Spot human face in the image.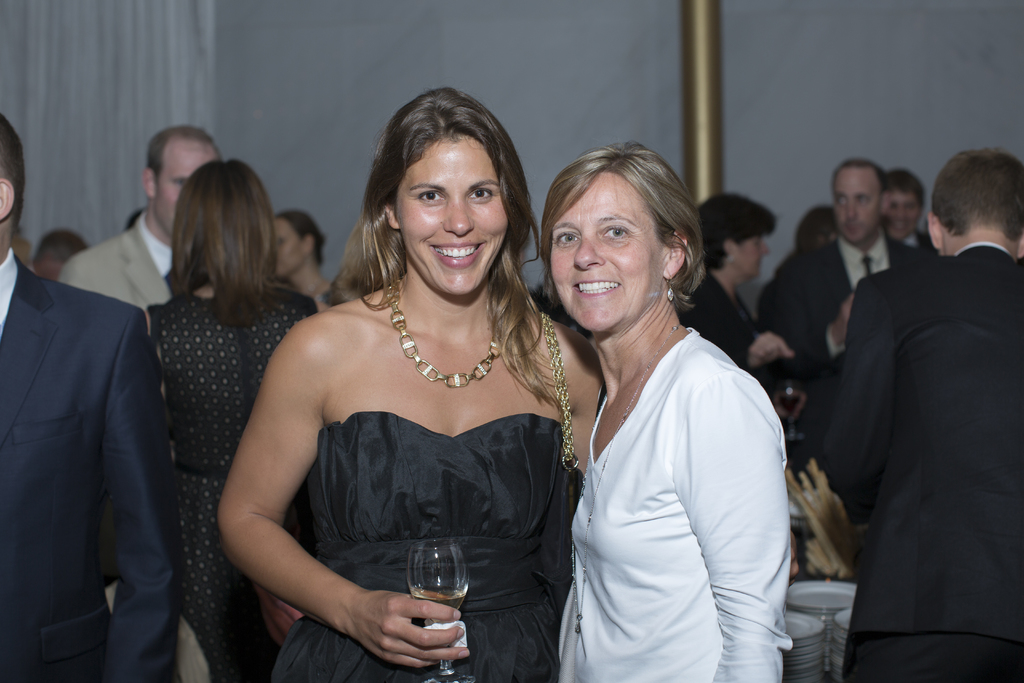
human face found at rect(548, 176, 665, 334).
